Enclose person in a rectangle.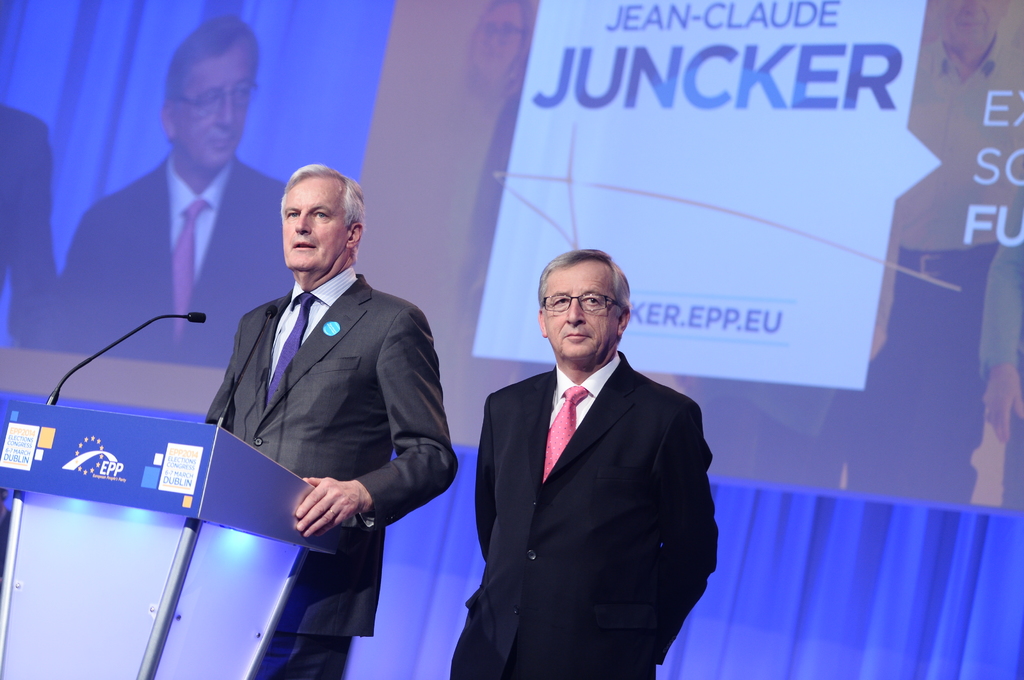
{"x1": 448, "y1": 249, "x2": 721, "y2": 679}.
